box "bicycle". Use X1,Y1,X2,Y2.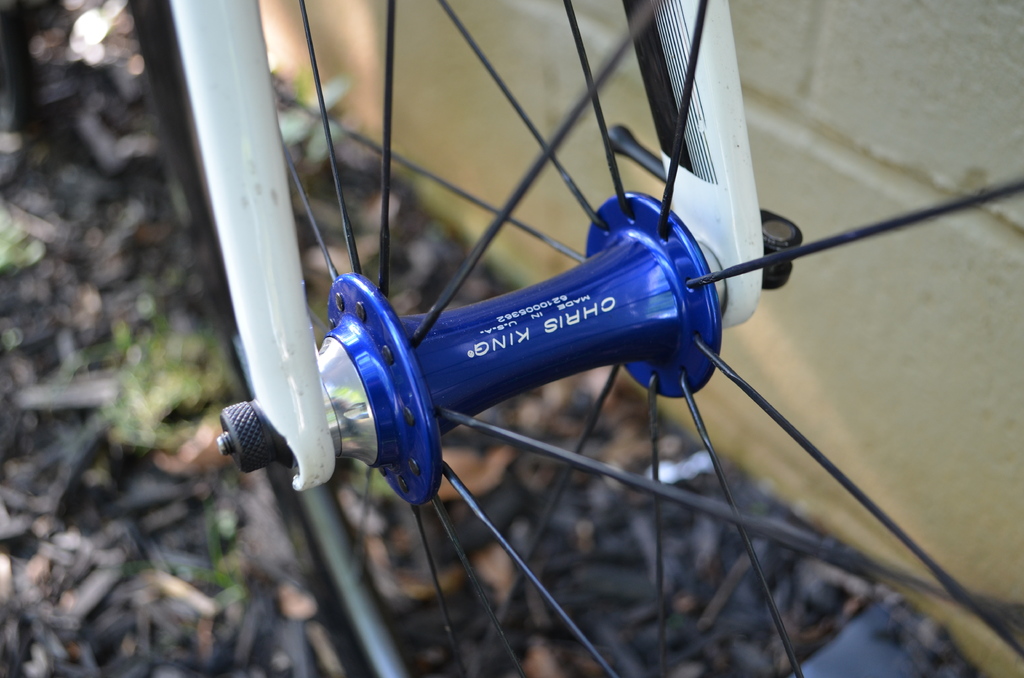
127,0,1023,671.
